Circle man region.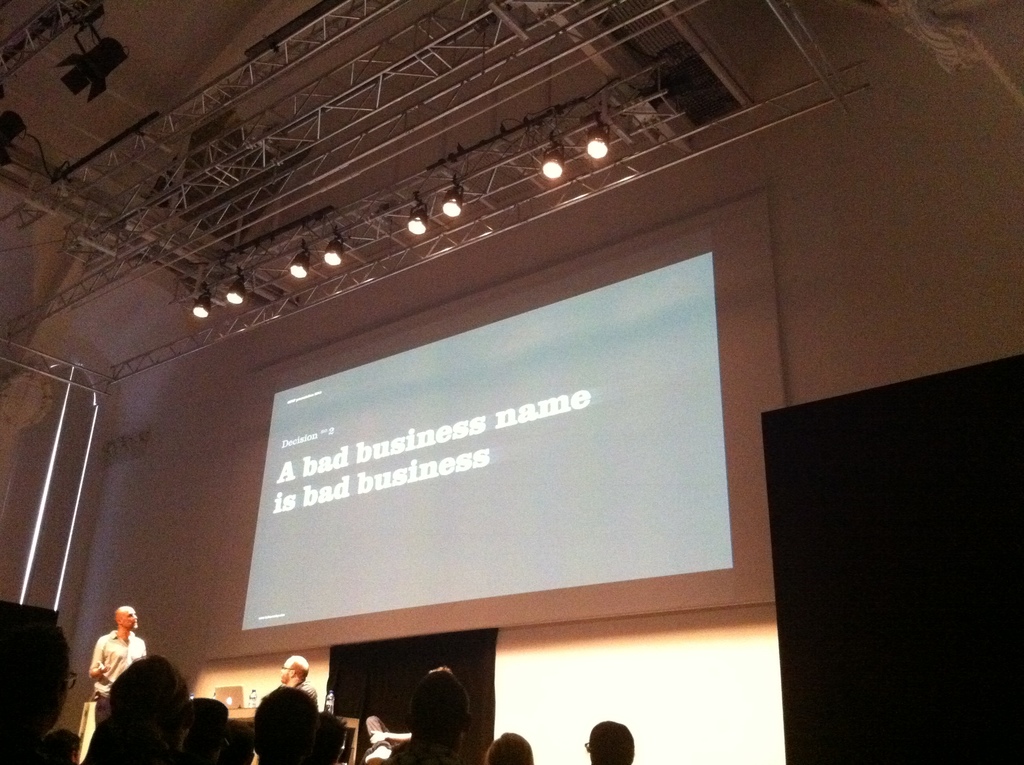
Region: [72,625,170,736].
